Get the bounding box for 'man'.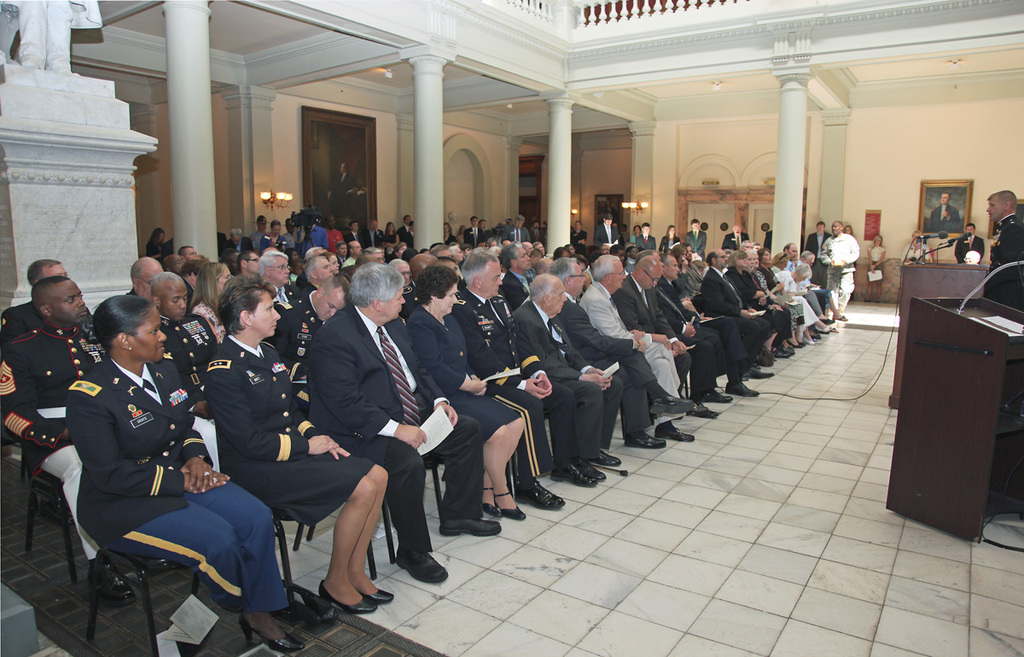
detection(821, 221, 861, 318).
